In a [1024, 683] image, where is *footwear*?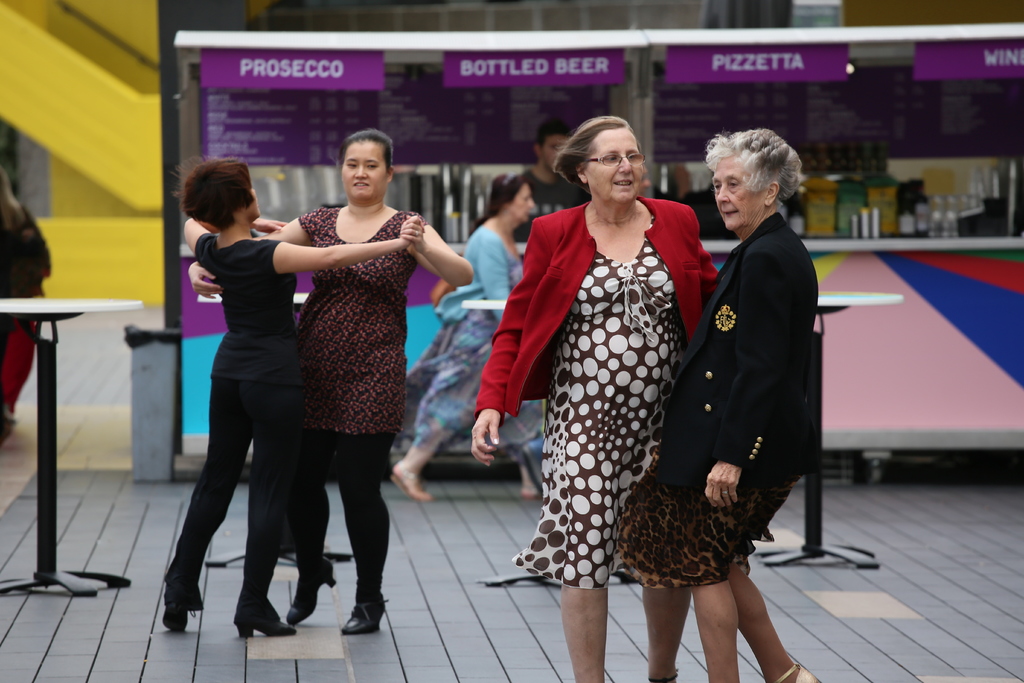
(237, 598, 298, 640).
